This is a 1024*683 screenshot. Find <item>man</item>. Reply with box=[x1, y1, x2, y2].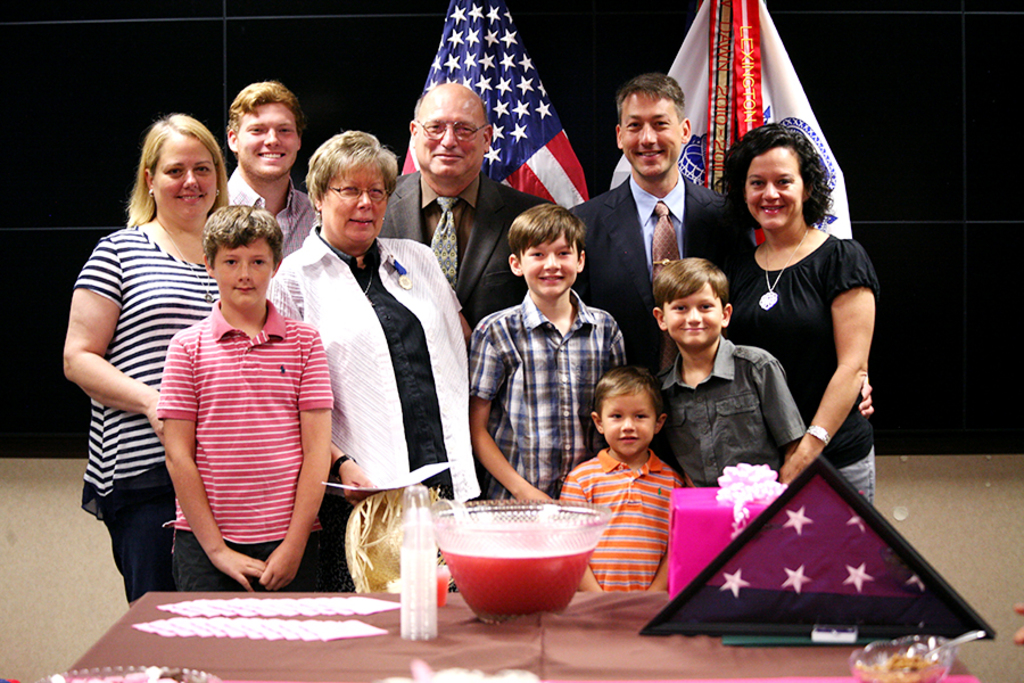
box=[222, 80, 321, 265].
